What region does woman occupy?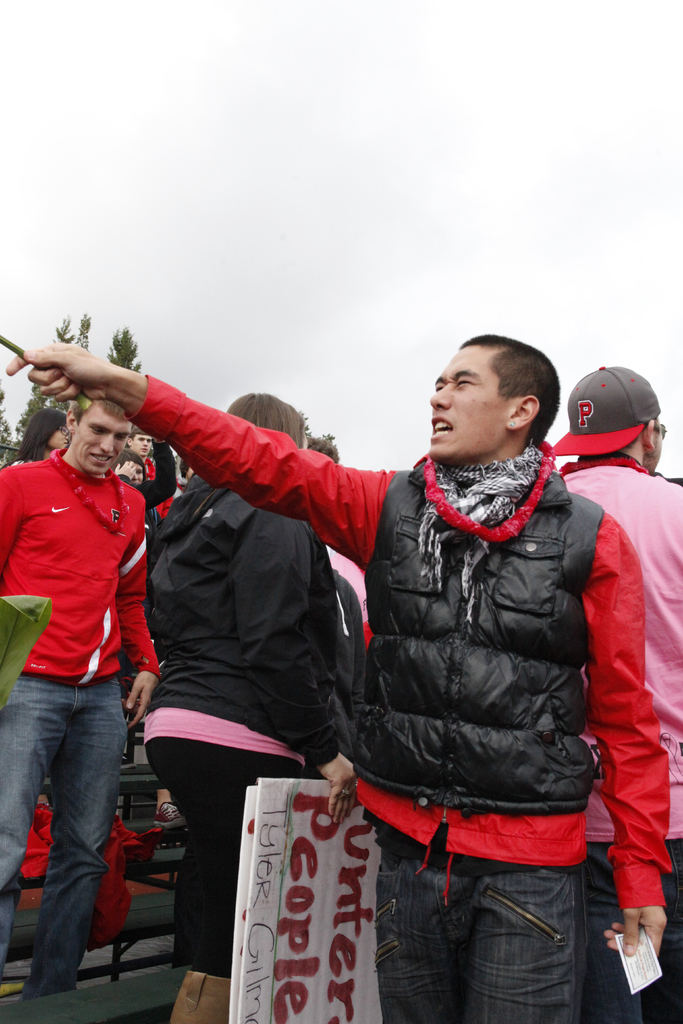
[x1=22, y1=408, x2=66, y2=464].
